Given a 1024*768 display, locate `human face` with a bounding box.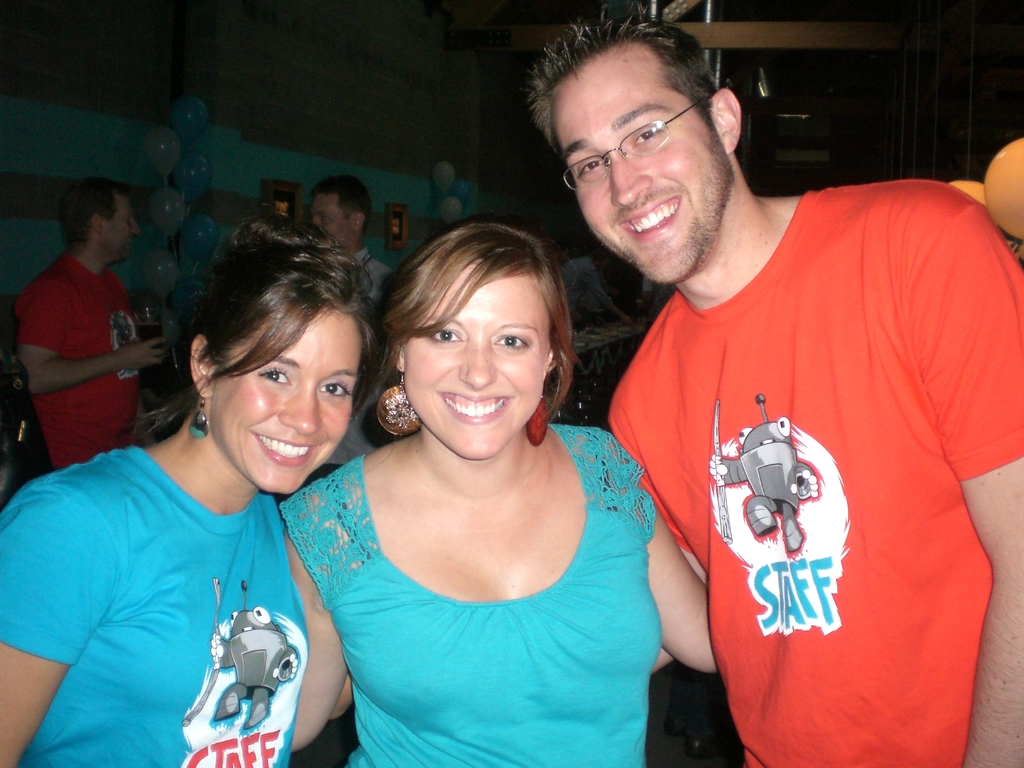
Located: {"x1": 406, "y1": 261, "x2": 552, "y2": 460}.
